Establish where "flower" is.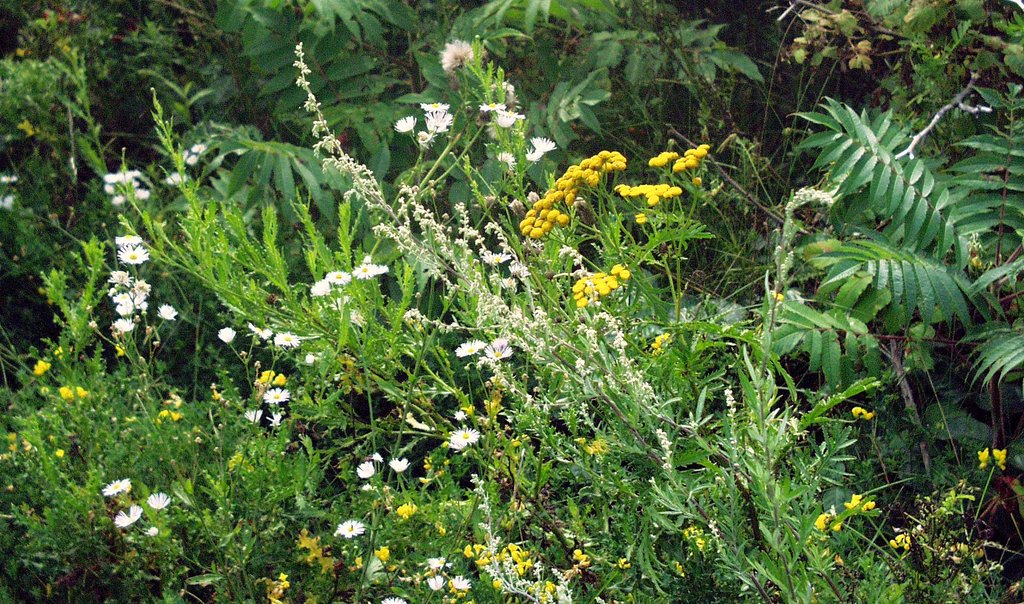
Established at 107/503/142/528.
